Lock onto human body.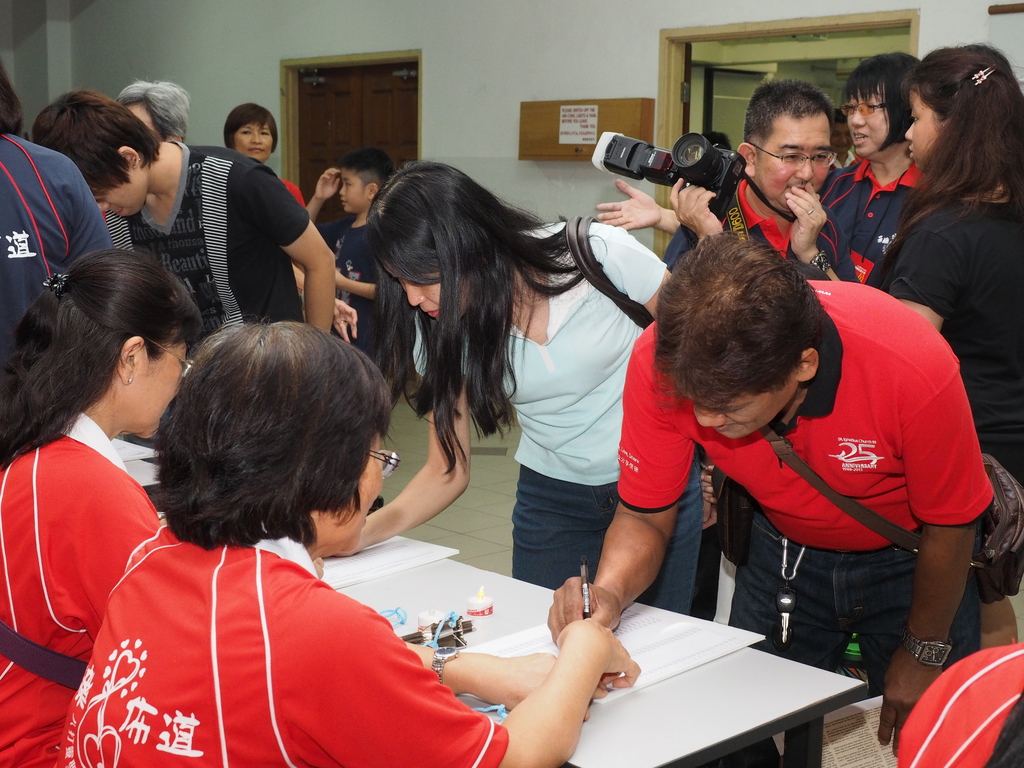
Locked: pyautogui.locateOnScreen(625, 225, 996, 703).
